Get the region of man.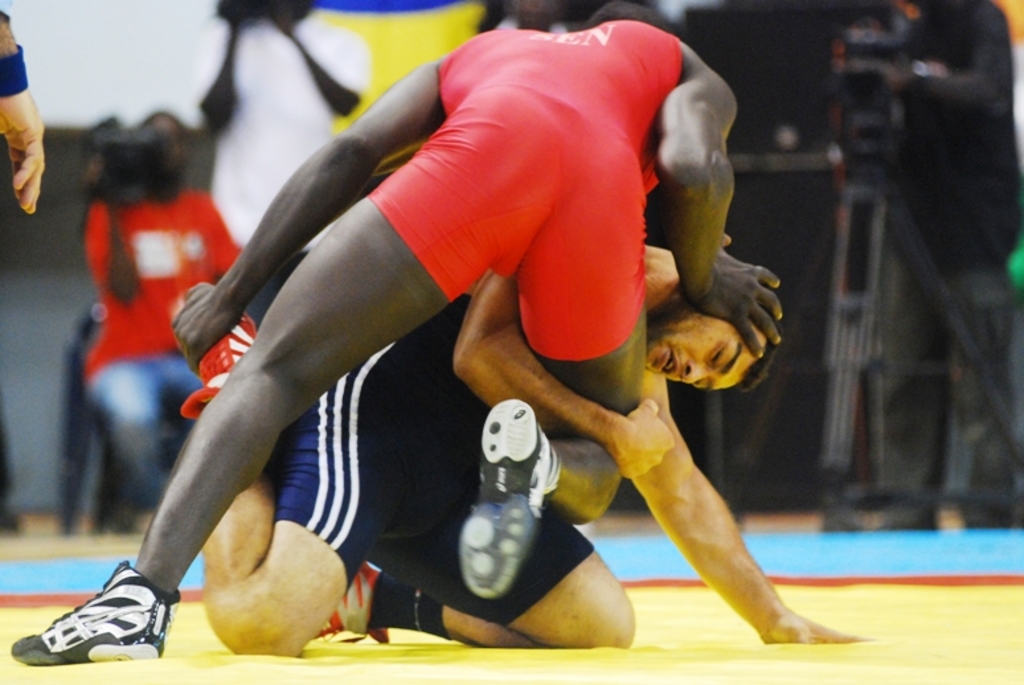
Rect(177, 315, 773, 653).
